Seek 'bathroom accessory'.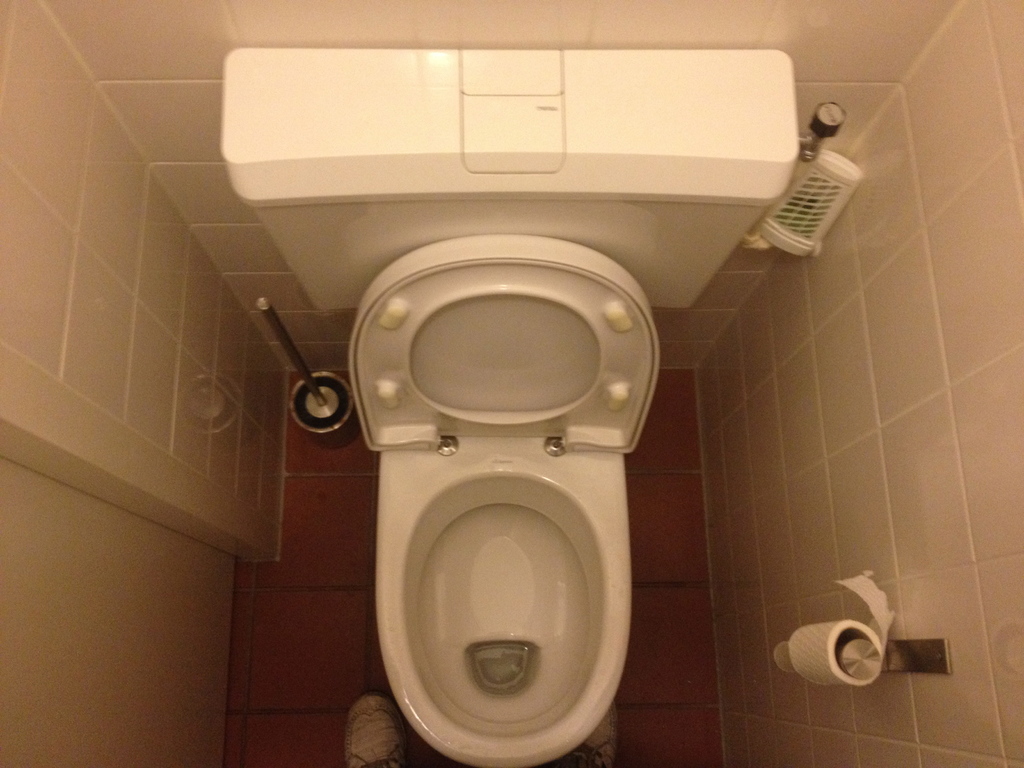
x1=212 y1=44 x2=876 y2=767.
